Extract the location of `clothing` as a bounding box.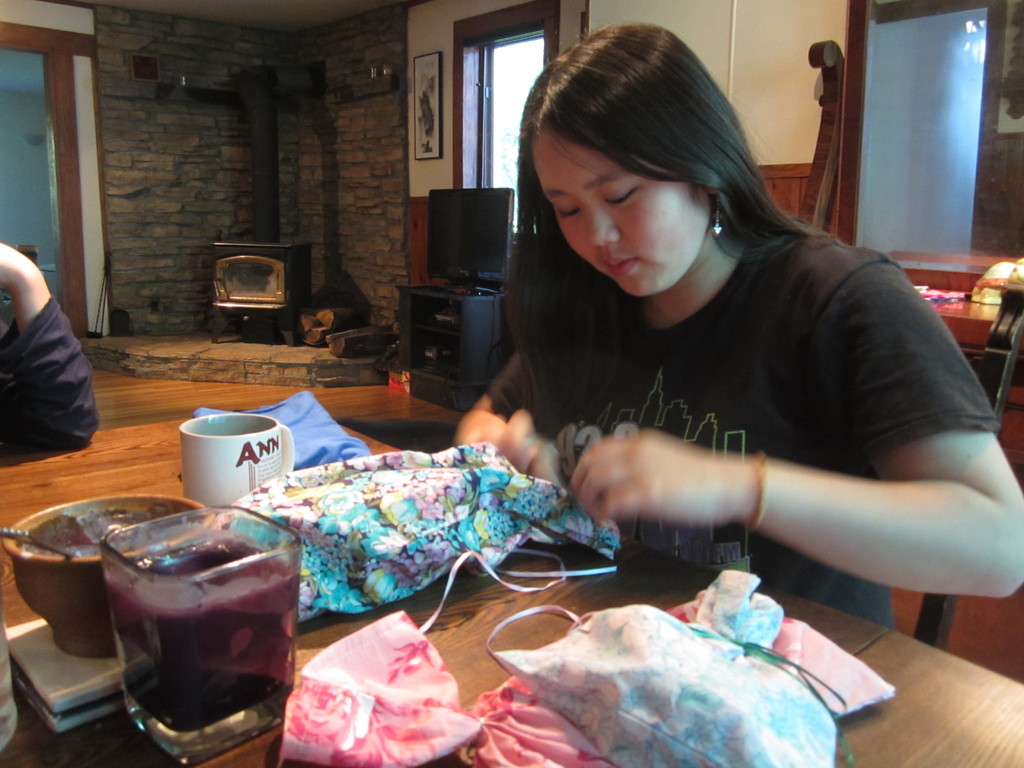
458, 159, 995, 597.
